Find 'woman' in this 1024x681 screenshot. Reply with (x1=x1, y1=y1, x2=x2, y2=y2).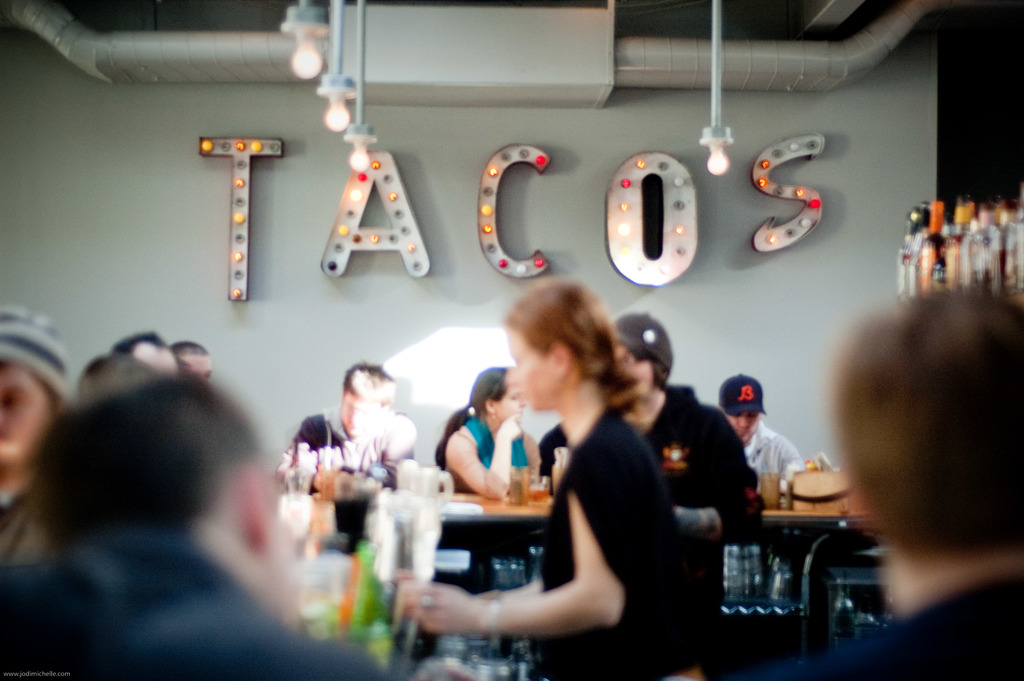
(x1=383, y1=263, x2=717, y2=680).
